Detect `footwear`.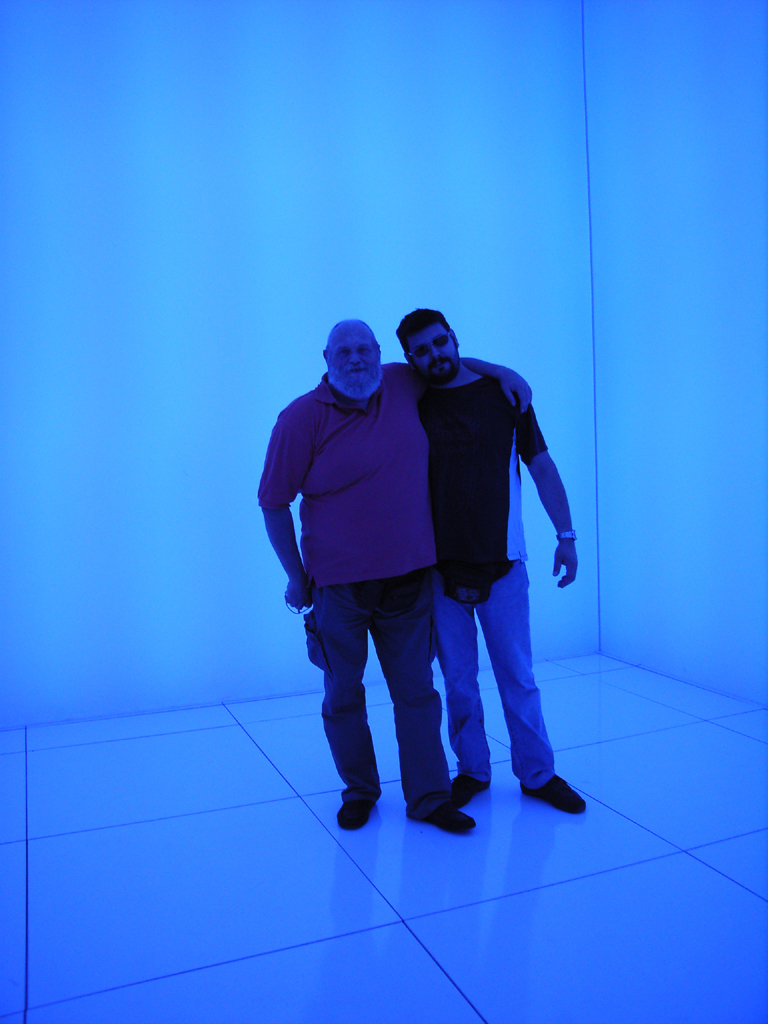
Detected at Rect(519, 747, 587, 822).
